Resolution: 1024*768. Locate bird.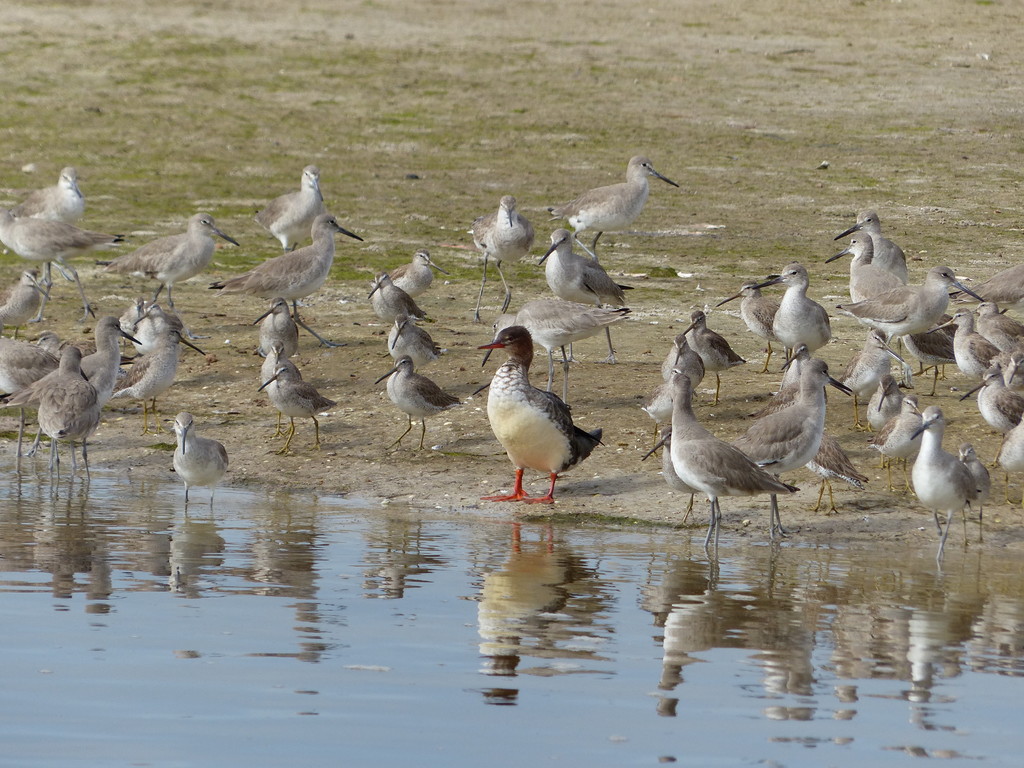
[x1=840, y1=259, x2=978, y2=378].
